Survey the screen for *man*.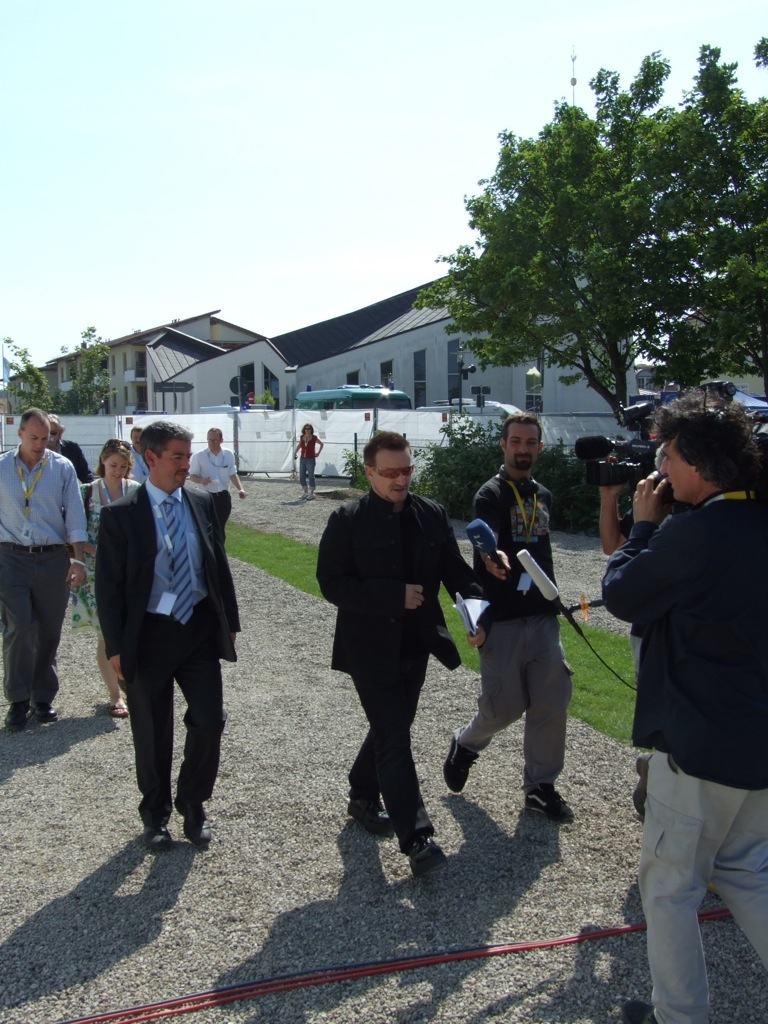
Survey found: detection(305, 436, 516, 854).
